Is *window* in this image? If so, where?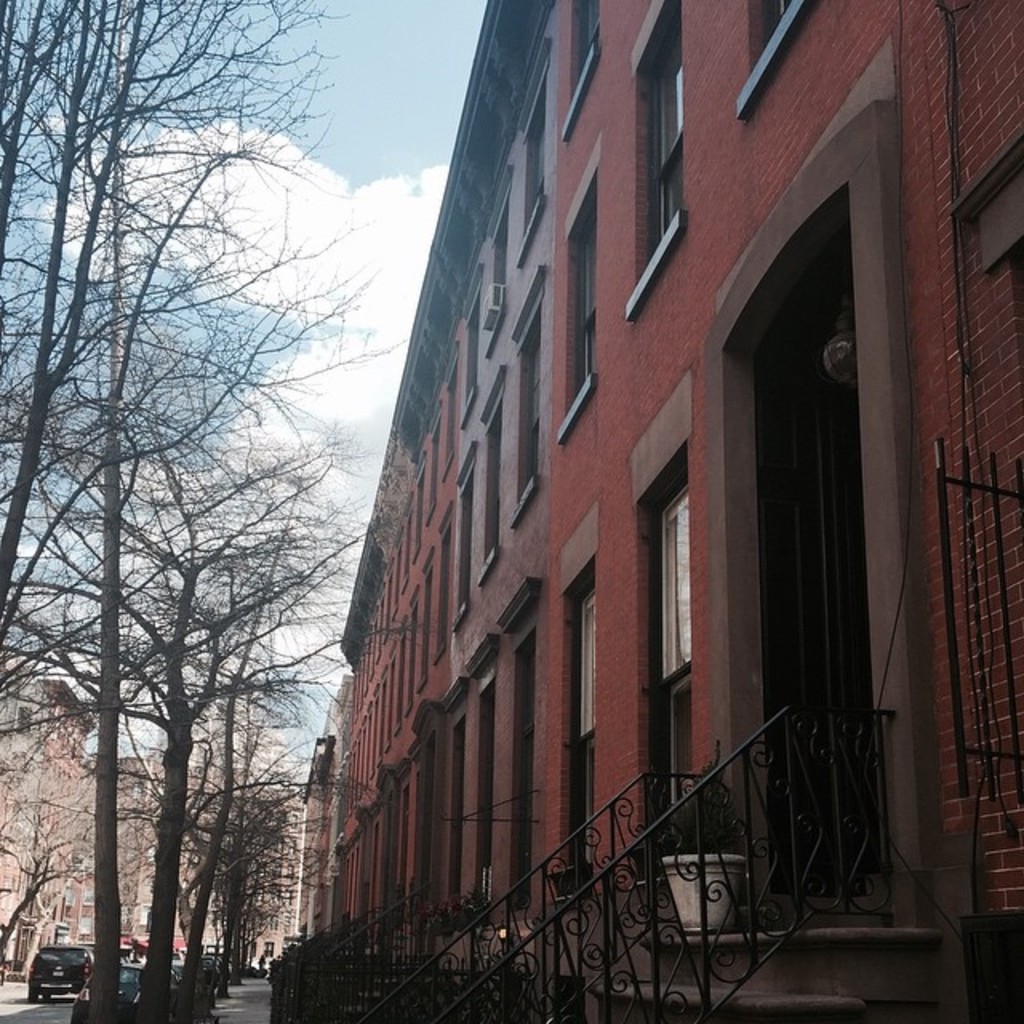
Yes, at region(408, 454, 429, 563).
